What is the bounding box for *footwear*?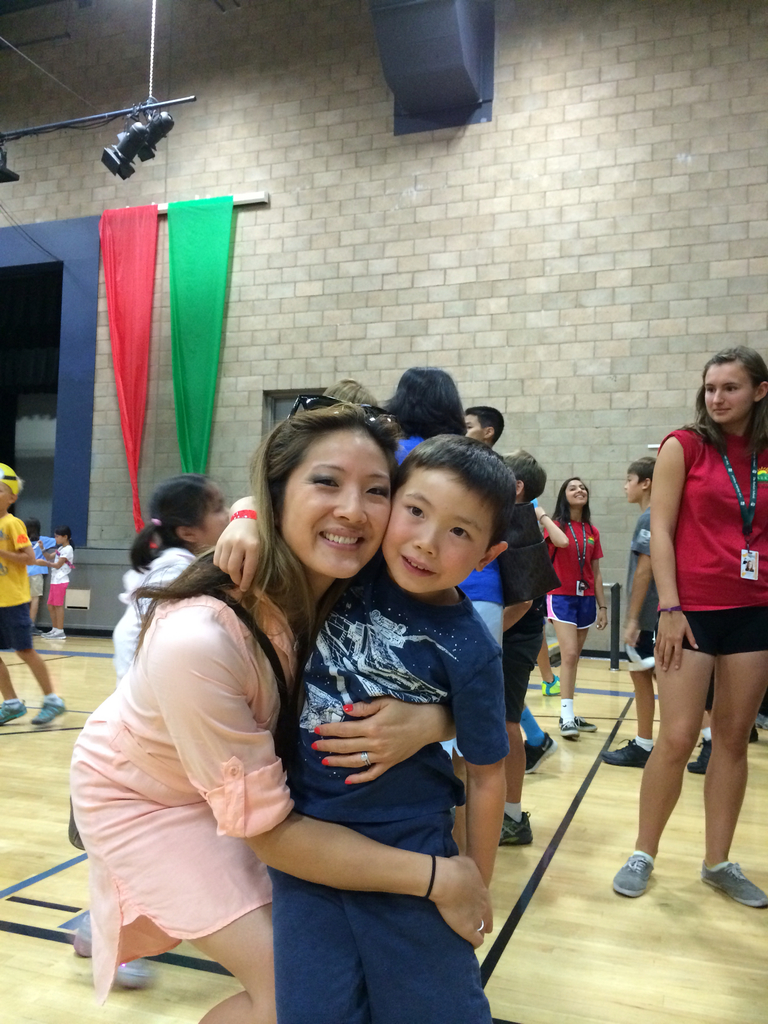
<box>27,693,67,724</box>.
